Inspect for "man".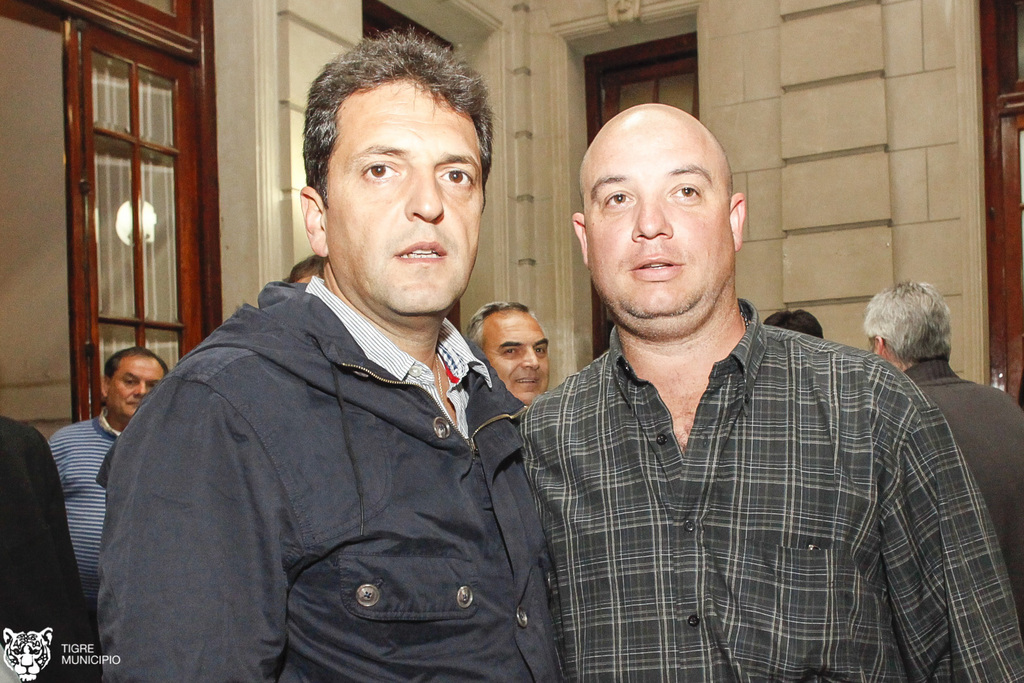
Inspection: bbox(466, 298, 552, 410).
